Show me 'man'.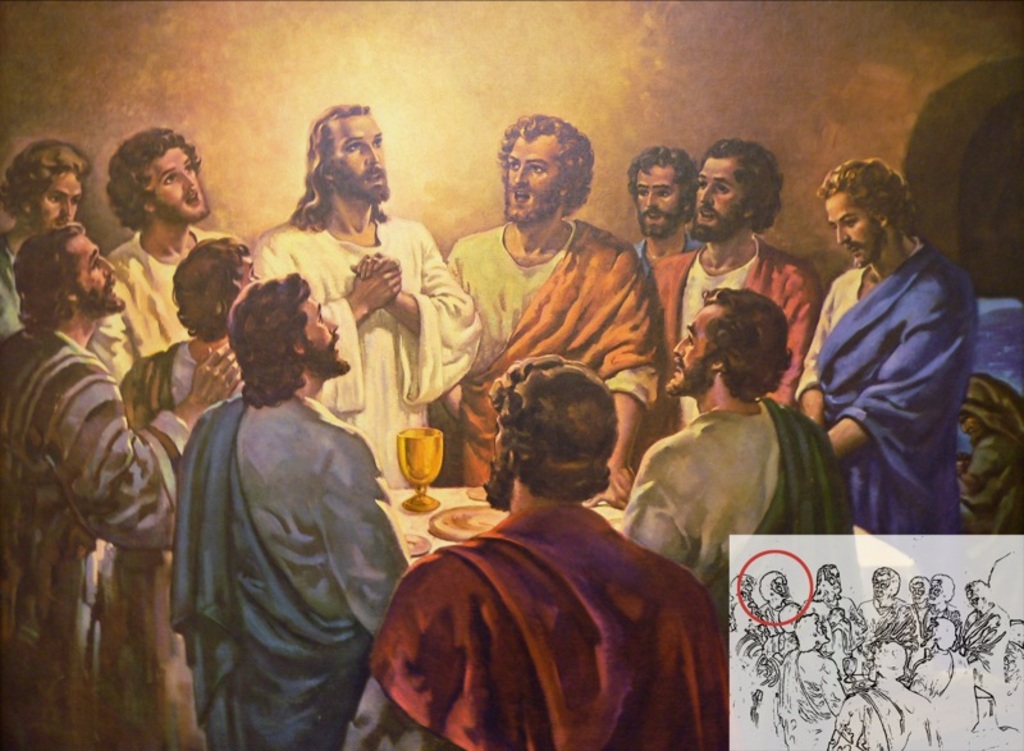
'man' is here: Rect(92, 124, 242, 412).
